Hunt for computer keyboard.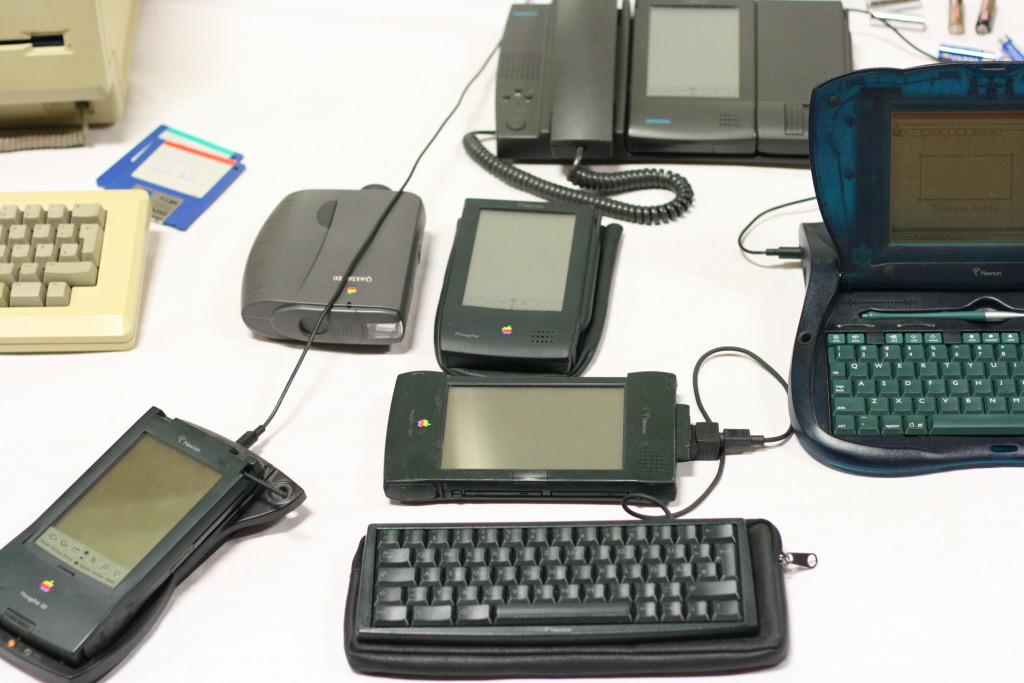
Hunted down at bbox=[352, 517, 762, 646].
